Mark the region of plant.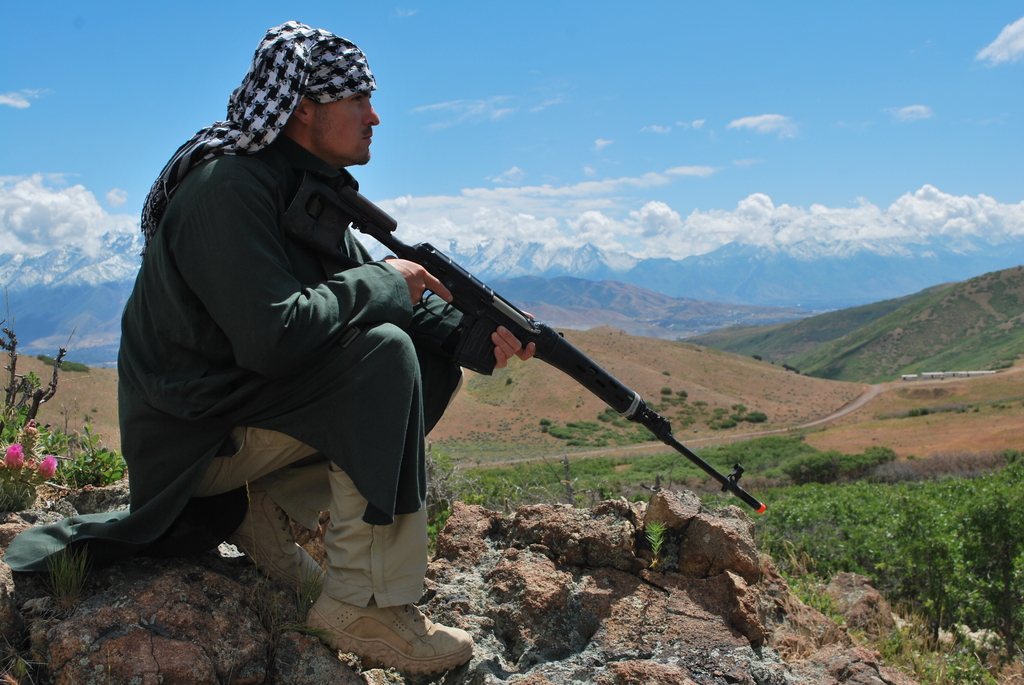
Region: (left=659, top=367, right=671, bottom=379).
